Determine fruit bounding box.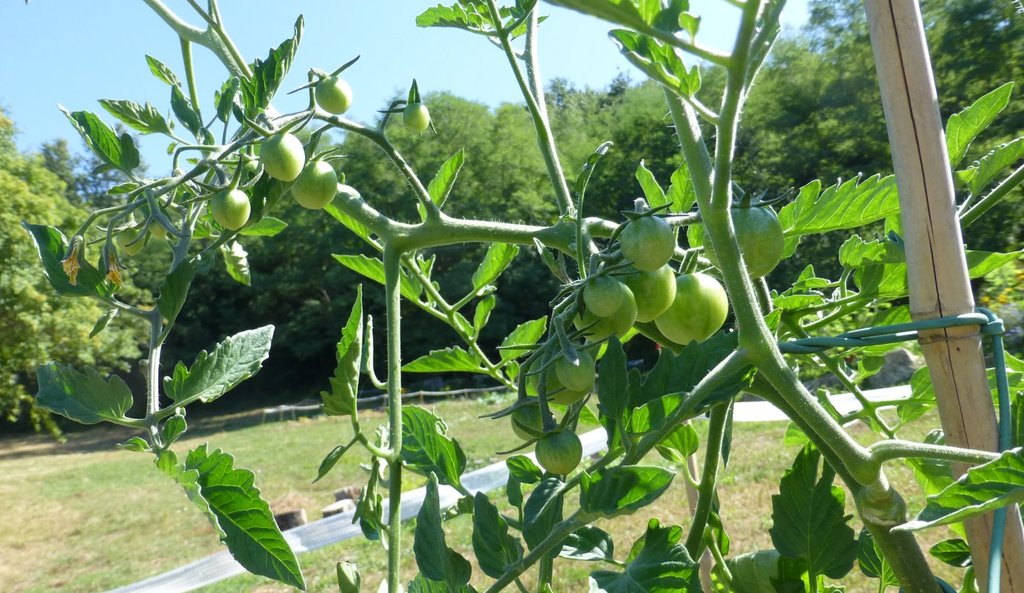
Determined: bbox=(257, 129, 307, 188).
